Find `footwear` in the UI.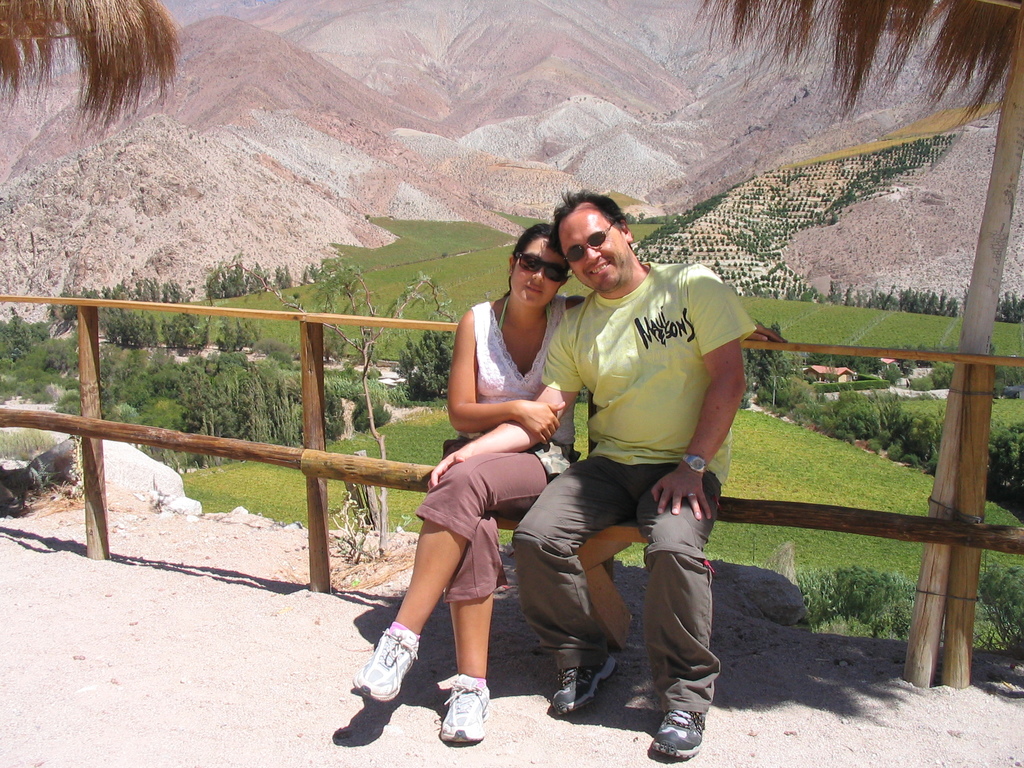
UI element at 428, 679, 500, 746.
